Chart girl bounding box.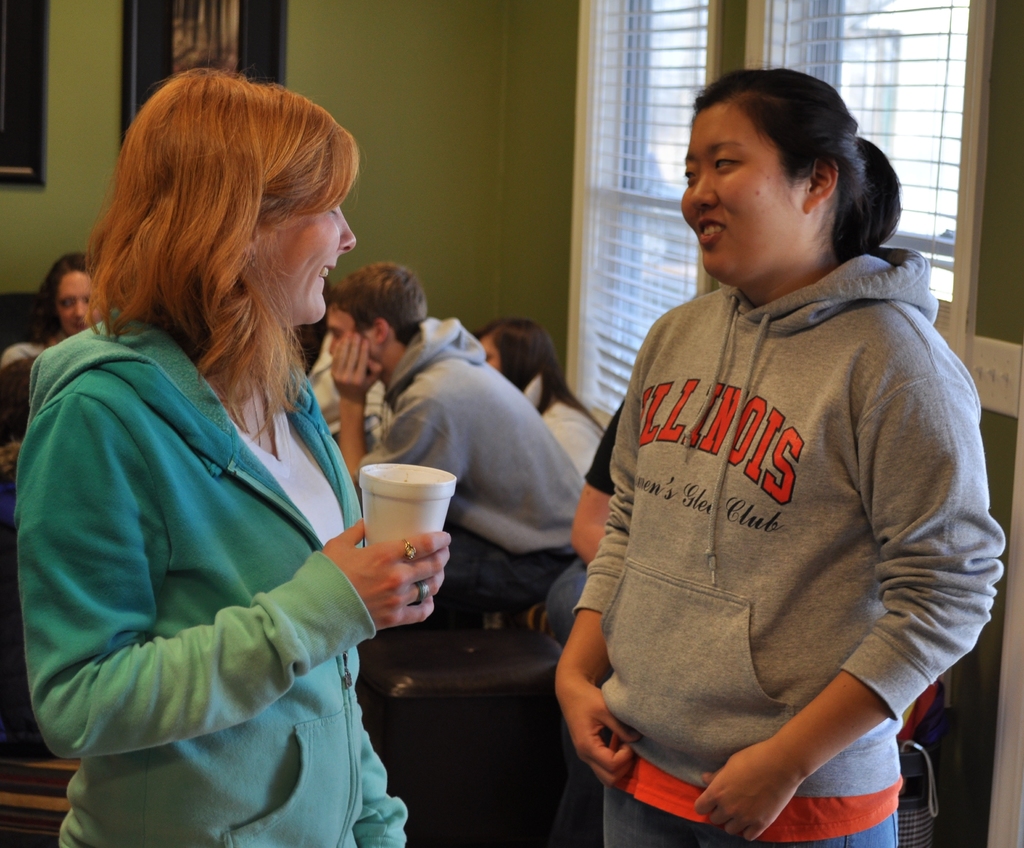
Charted: <box>0,246,106,764</box>.
